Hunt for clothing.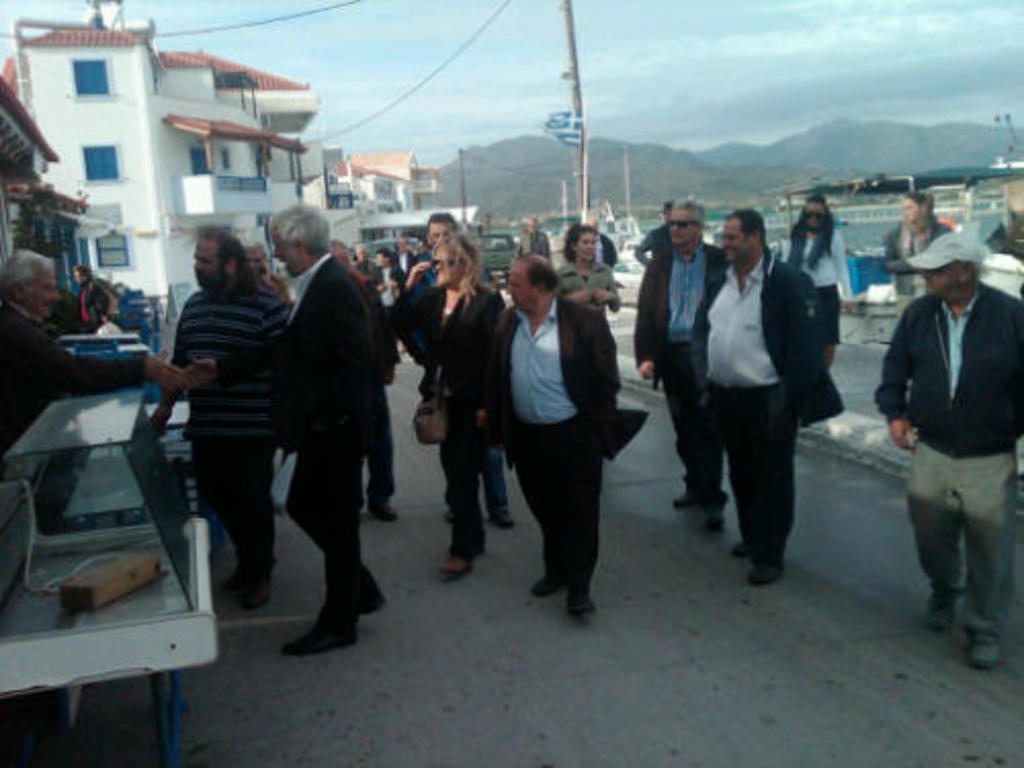
Hunted down at (x1=637, y1=240, x2=737, y2=498).
